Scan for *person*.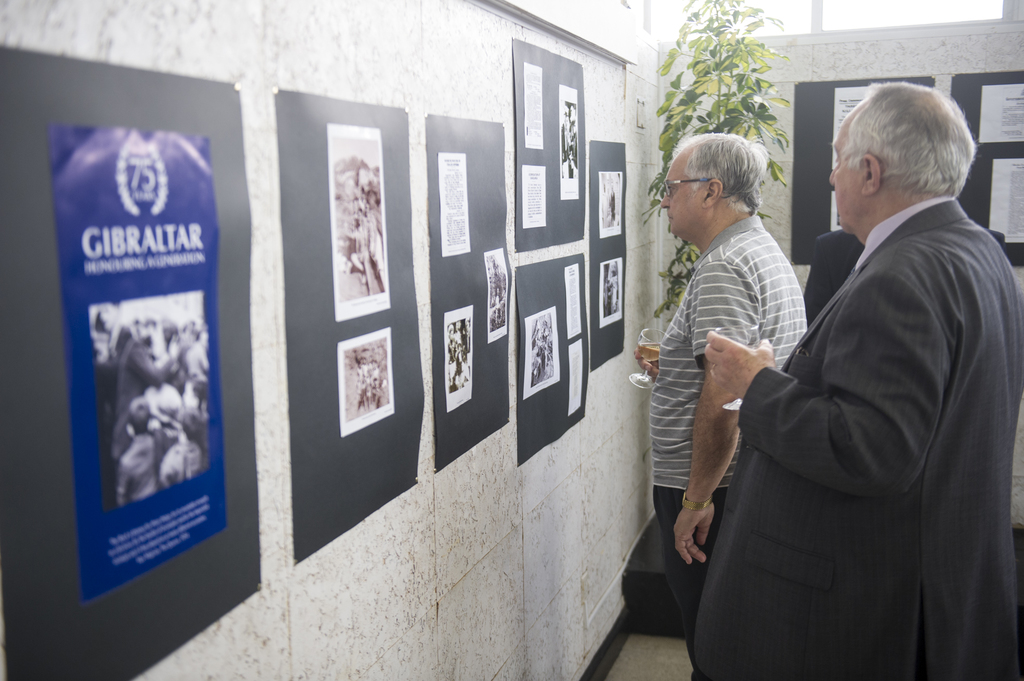
Scan result: [x1=735, y1=73, x2=1014, y2=680].
